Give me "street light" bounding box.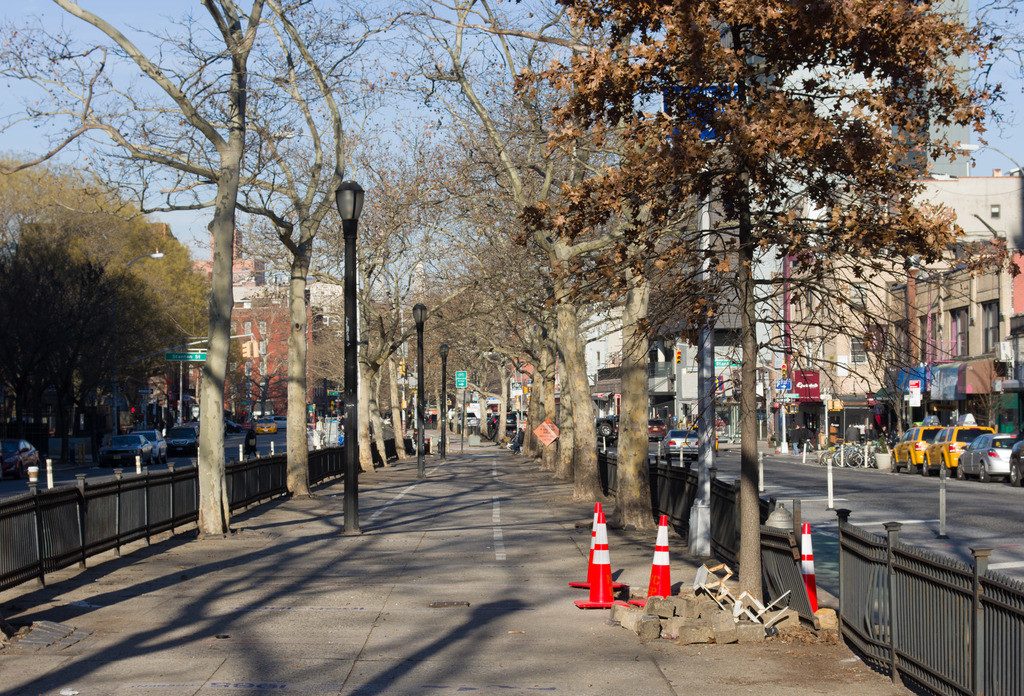
[x1=308, y1=158, x2=385, y2=482].
